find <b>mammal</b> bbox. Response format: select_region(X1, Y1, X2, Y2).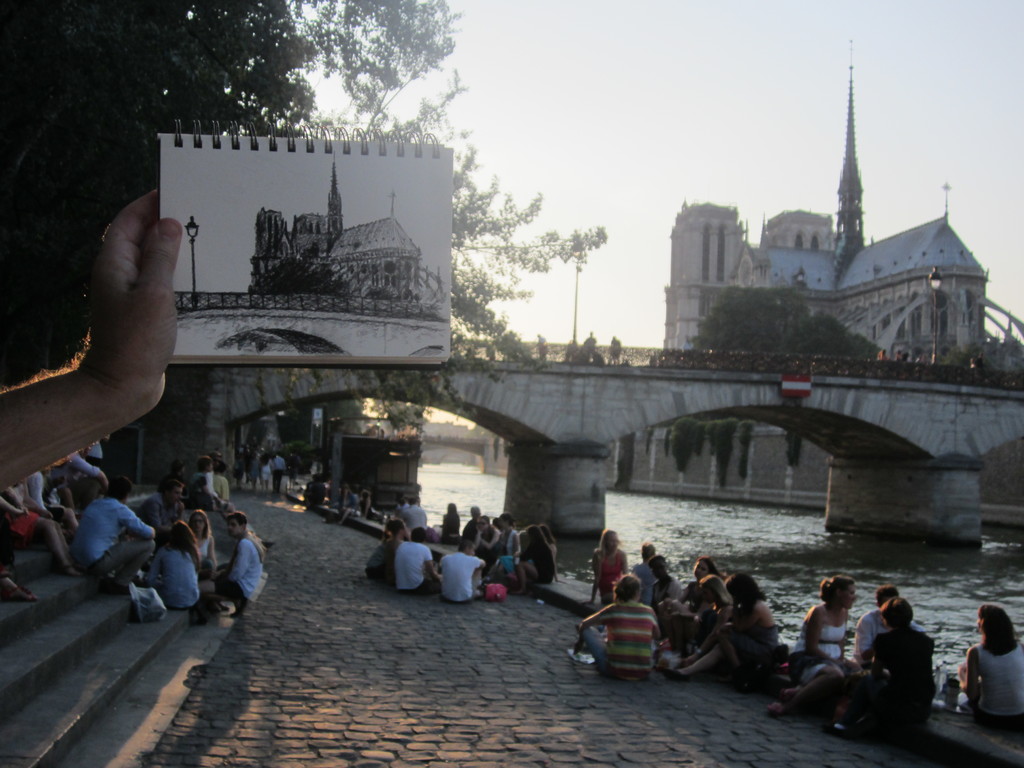
select_region(671, 554, 726, 614).
